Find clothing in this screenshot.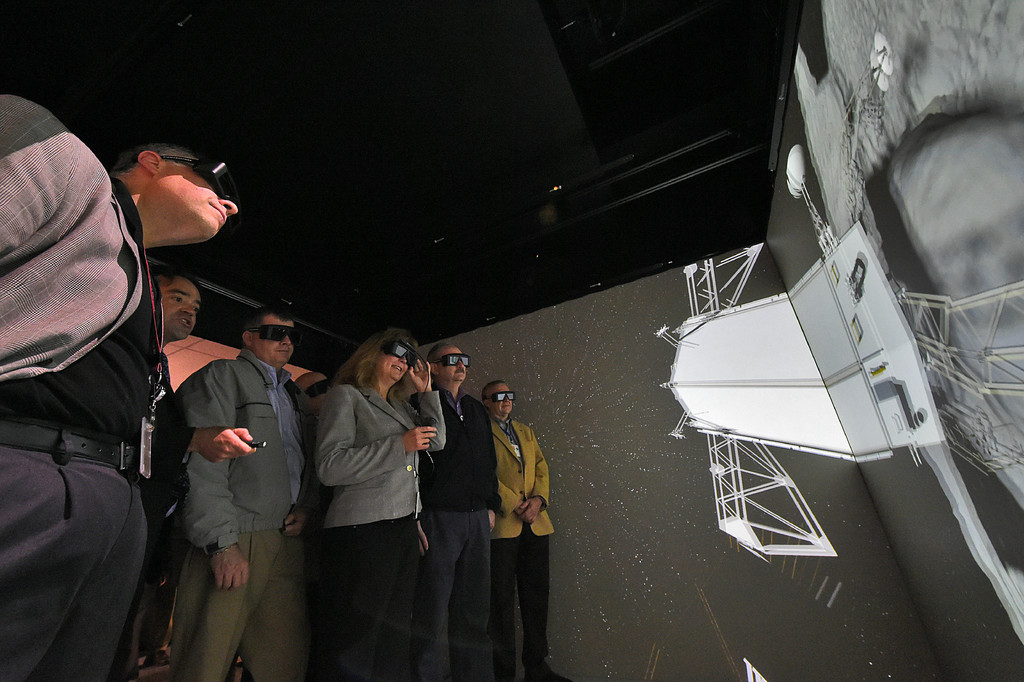
The bounding box for clothing is bbox=[184, 351, 331, 681].
